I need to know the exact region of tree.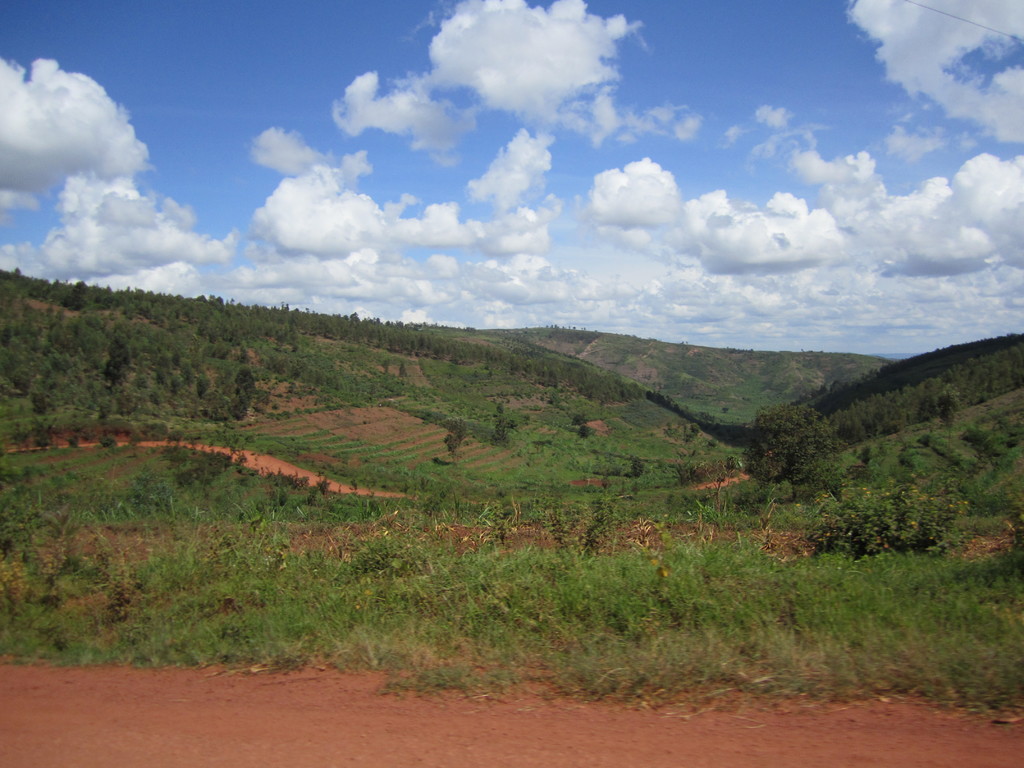
Region: BBox(493, 420, 511, 447).
